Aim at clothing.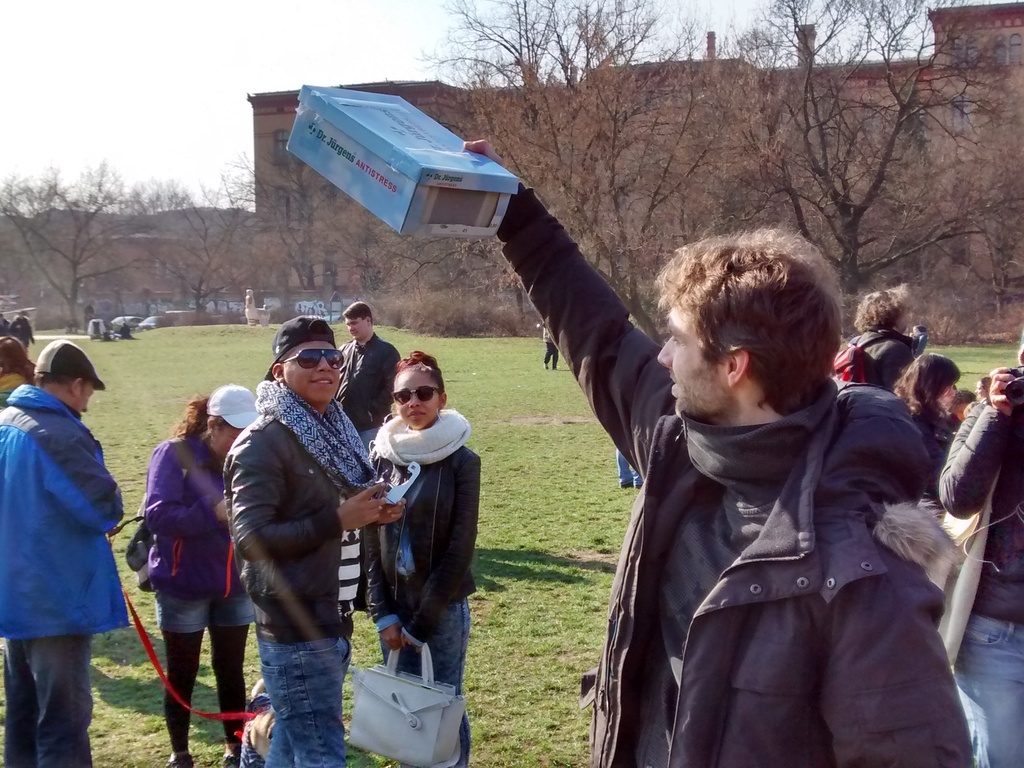
Aimed at 340/338/401/466.
